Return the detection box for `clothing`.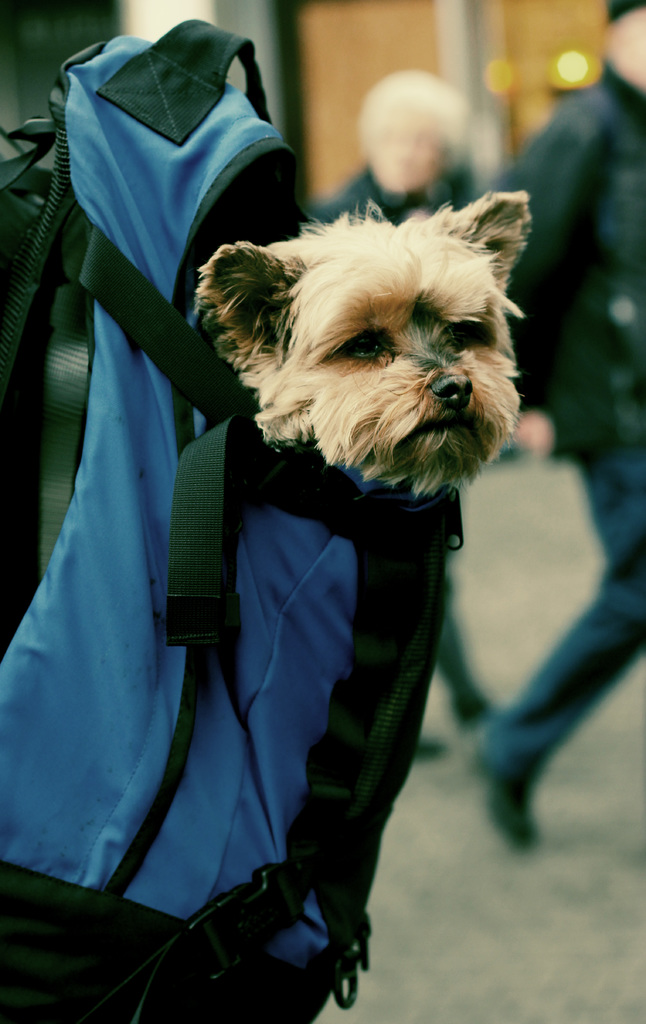
[494, 55, 645, 792].
